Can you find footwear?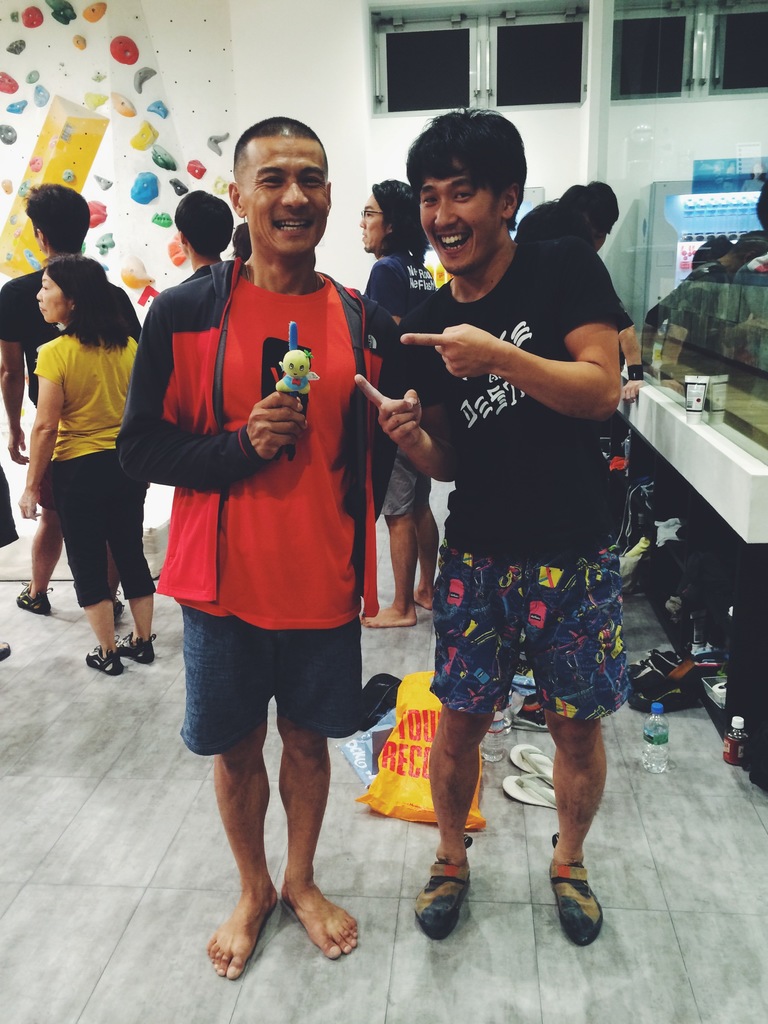
Yes, bounding box: 15/584/58/619.
